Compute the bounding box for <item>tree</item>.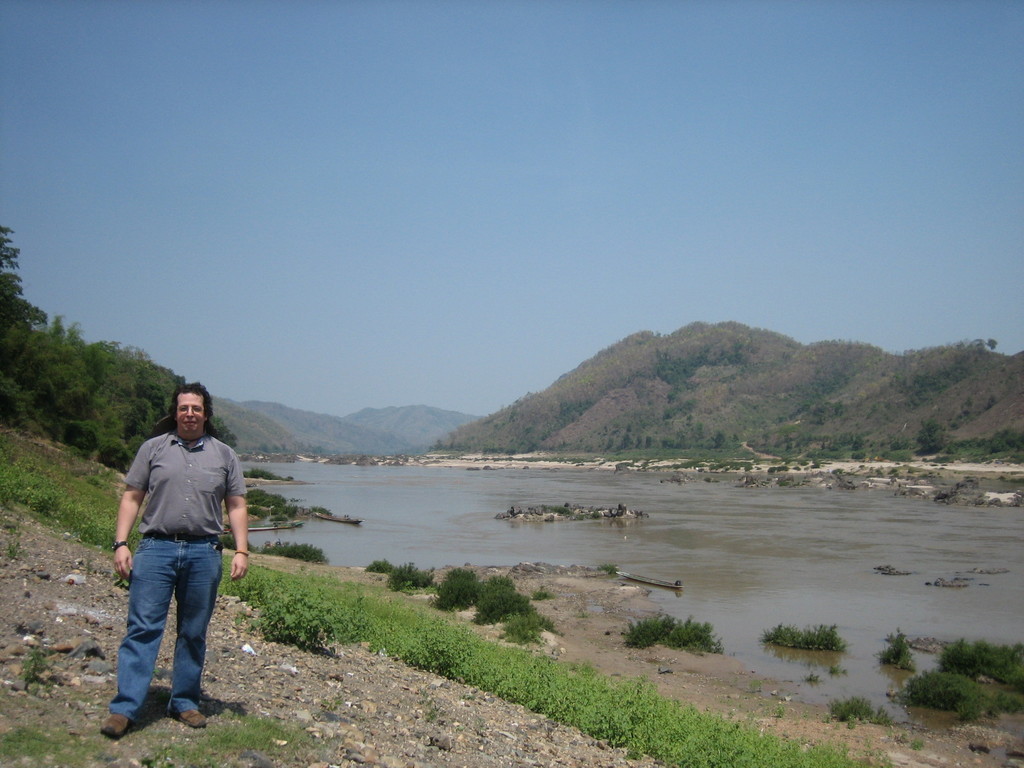
x1=922, y1=419, x2=955, y2=451.
